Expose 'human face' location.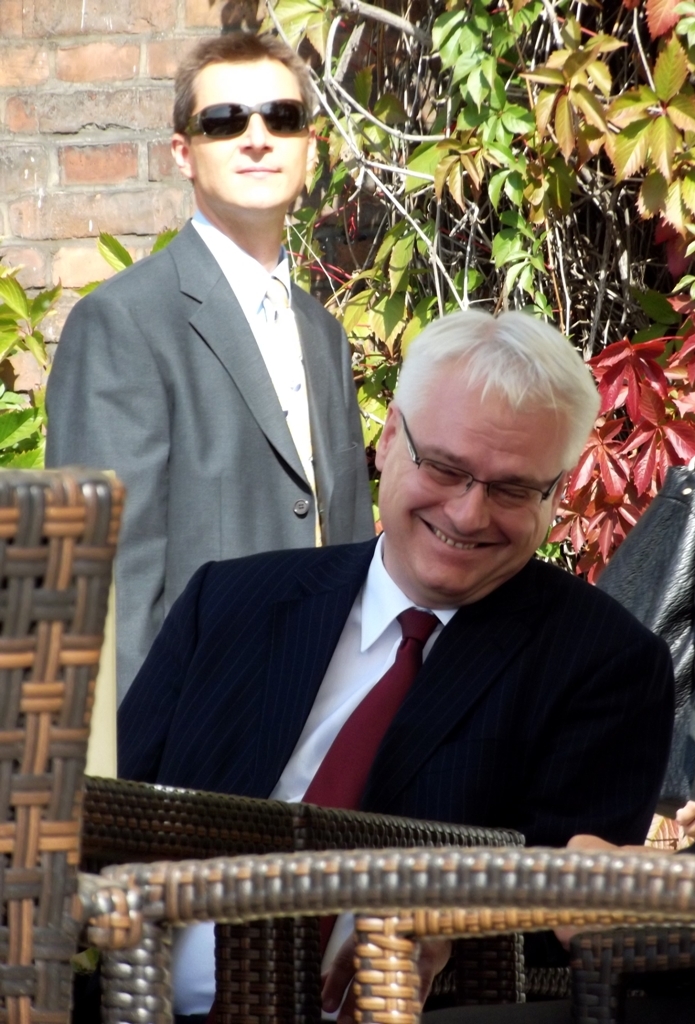
Exposed at select_region(378, 370, 569, 594).
